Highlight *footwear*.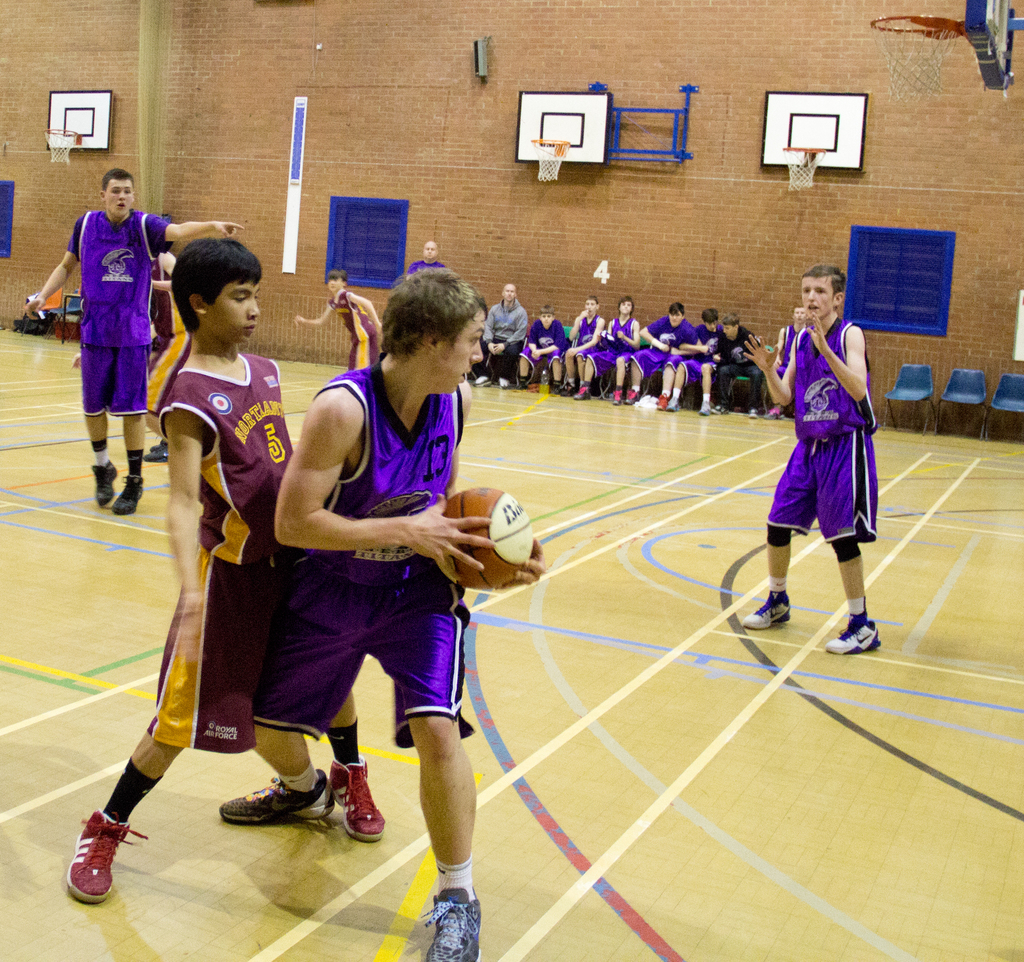
Highlighted region: [656, 393, 668, 411].
